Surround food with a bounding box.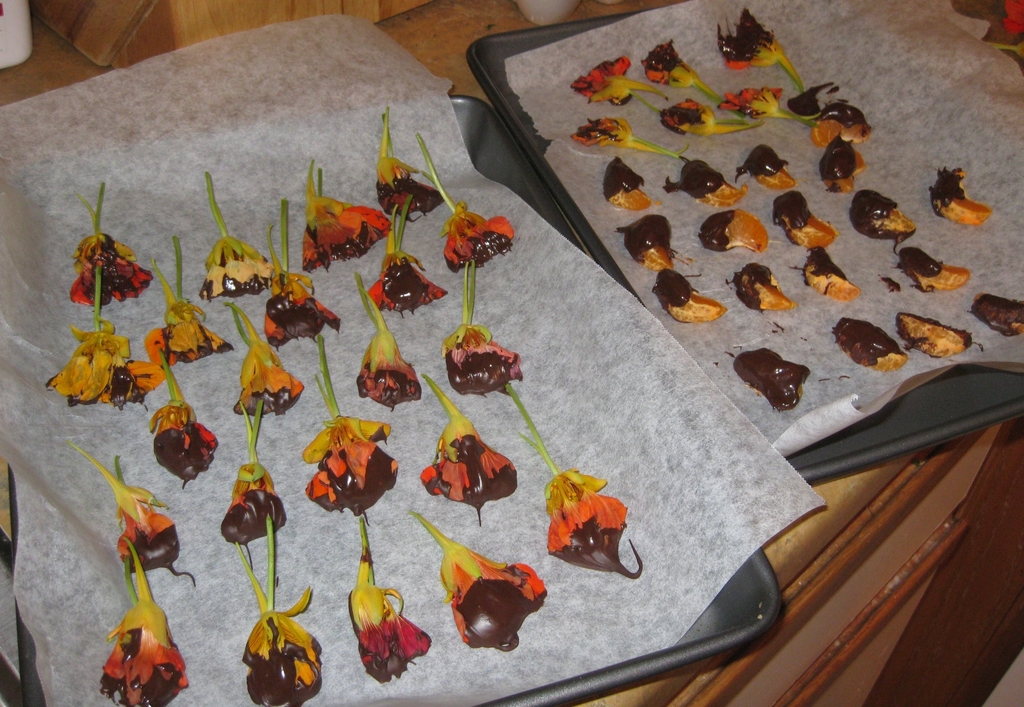
971:290:1023:339.
